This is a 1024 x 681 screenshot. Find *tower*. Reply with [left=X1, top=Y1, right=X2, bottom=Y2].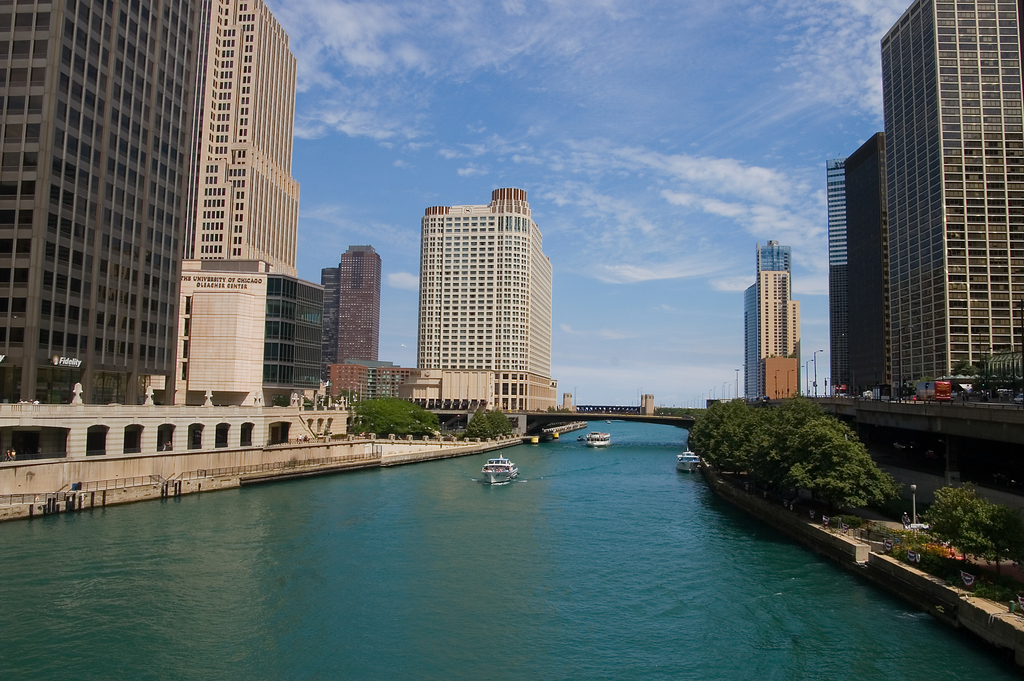
[left=413, top=177, right=553, bottom=415].
